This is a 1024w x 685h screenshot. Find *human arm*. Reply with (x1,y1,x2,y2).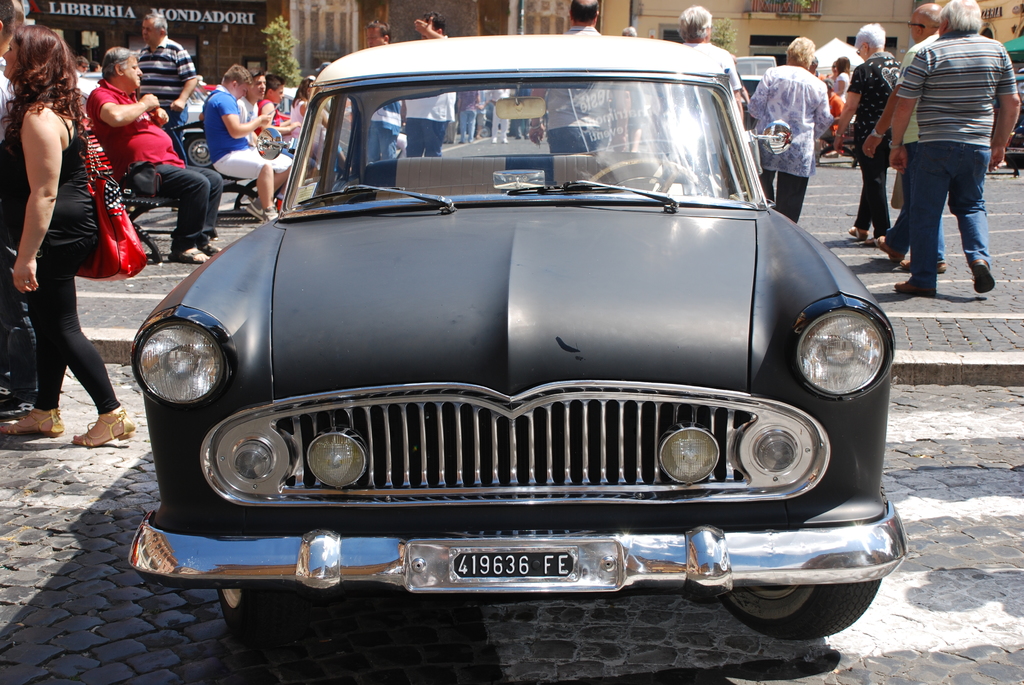
(11,107,67,252).
